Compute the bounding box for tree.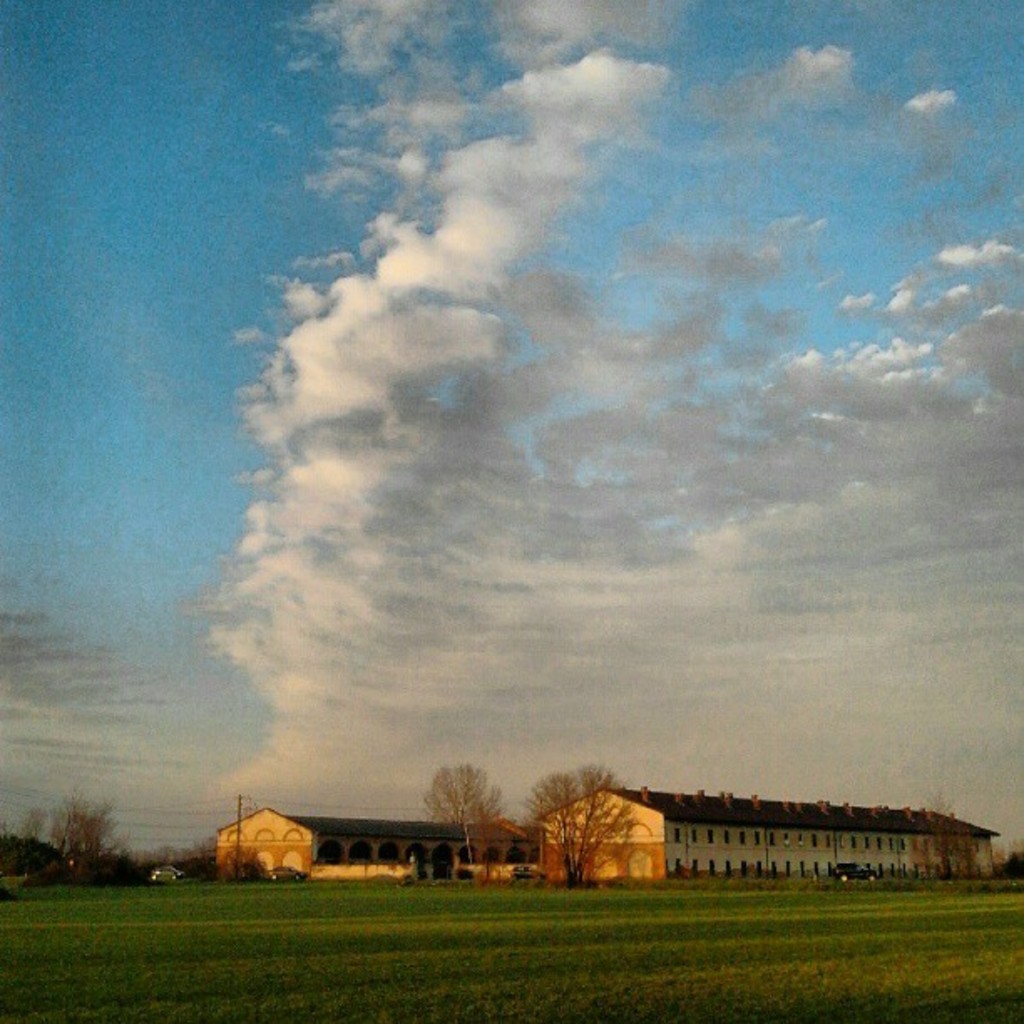
BBox(410, 751, 515, 887).
